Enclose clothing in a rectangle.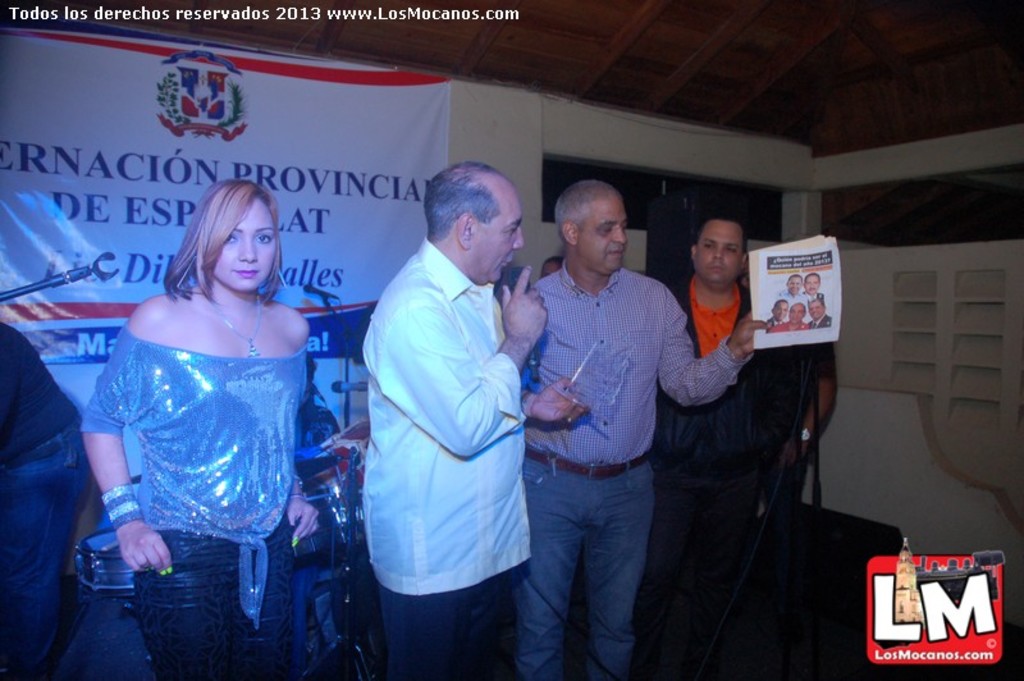
<box>82,325,307,680</box>.
